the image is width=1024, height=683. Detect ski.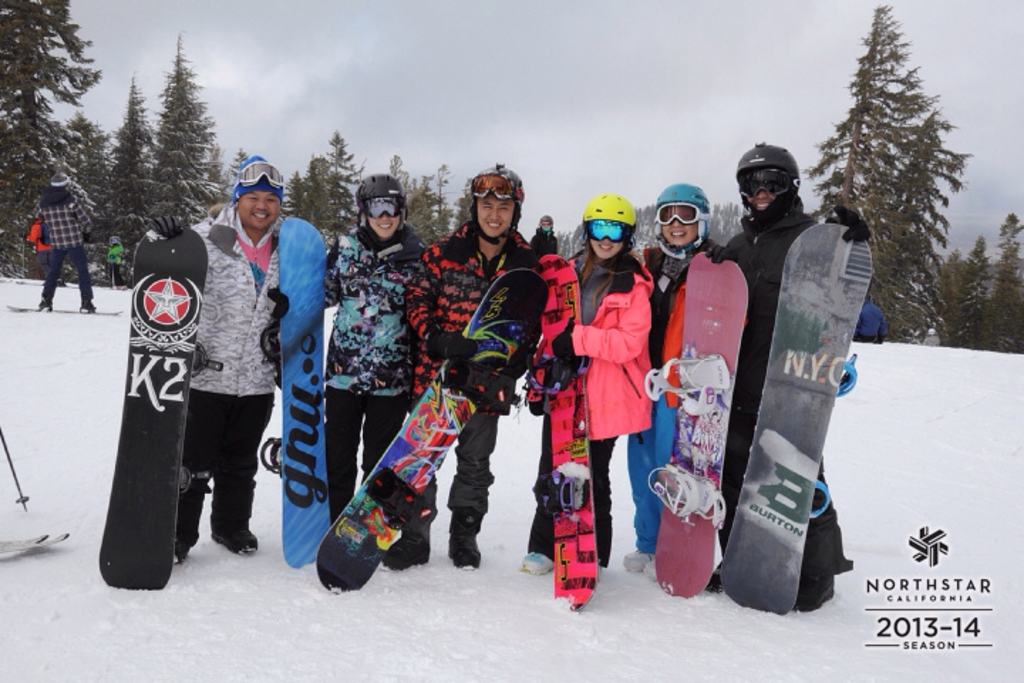
Detection: select_region(100, 218, 201, 589).
